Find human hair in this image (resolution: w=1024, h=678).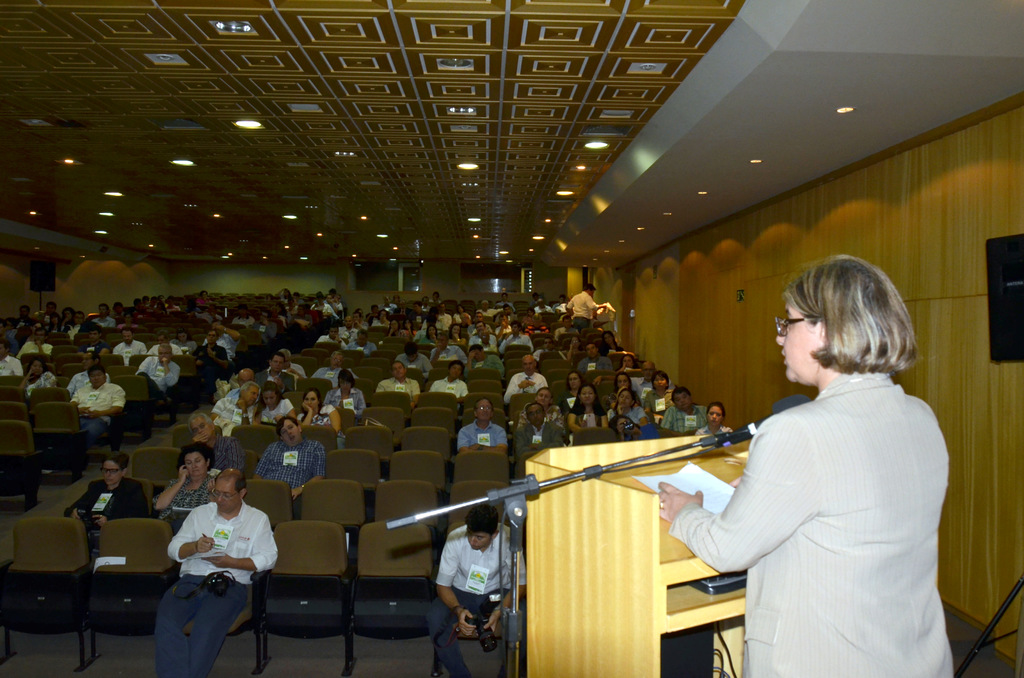
<bbox>266, 351, 283, 359</bbox>.
